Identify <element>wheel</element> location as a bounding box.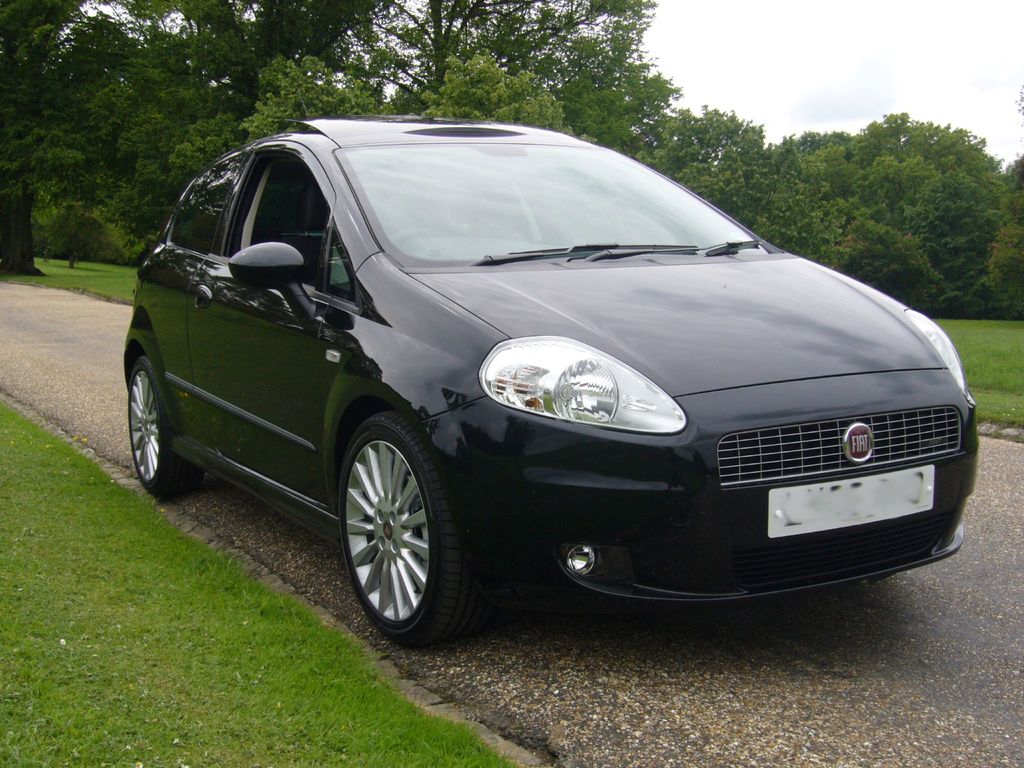
125/353/181/497.
